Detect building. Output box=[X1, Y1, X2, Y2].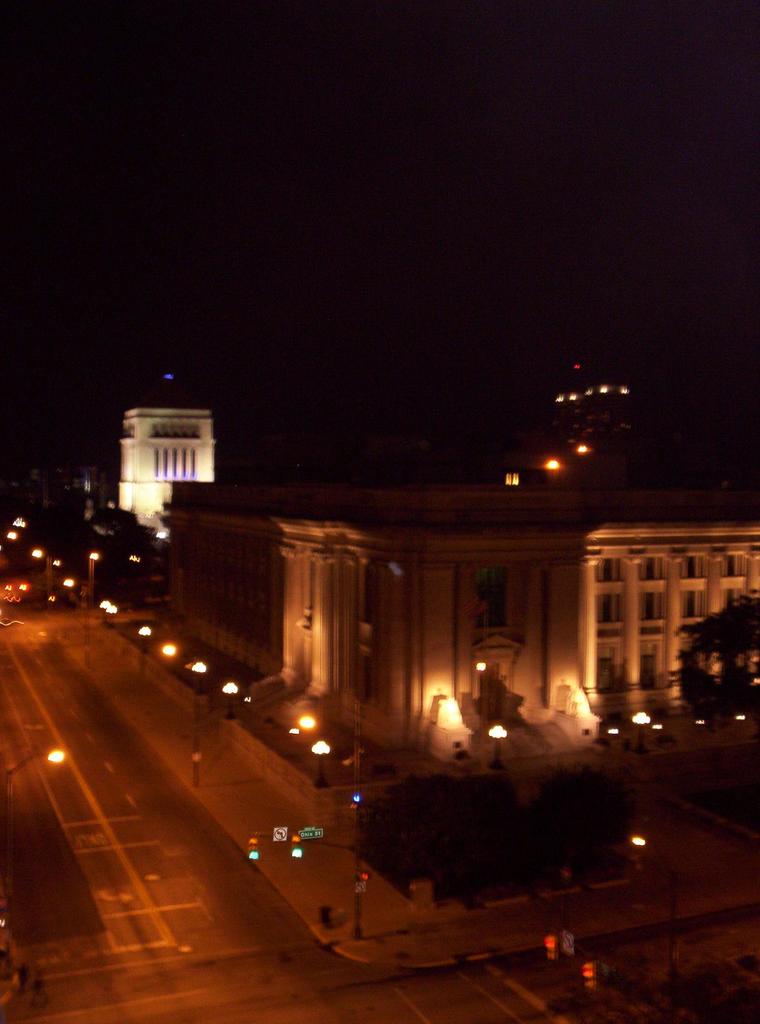
box=[150, 448, 753, 769].
